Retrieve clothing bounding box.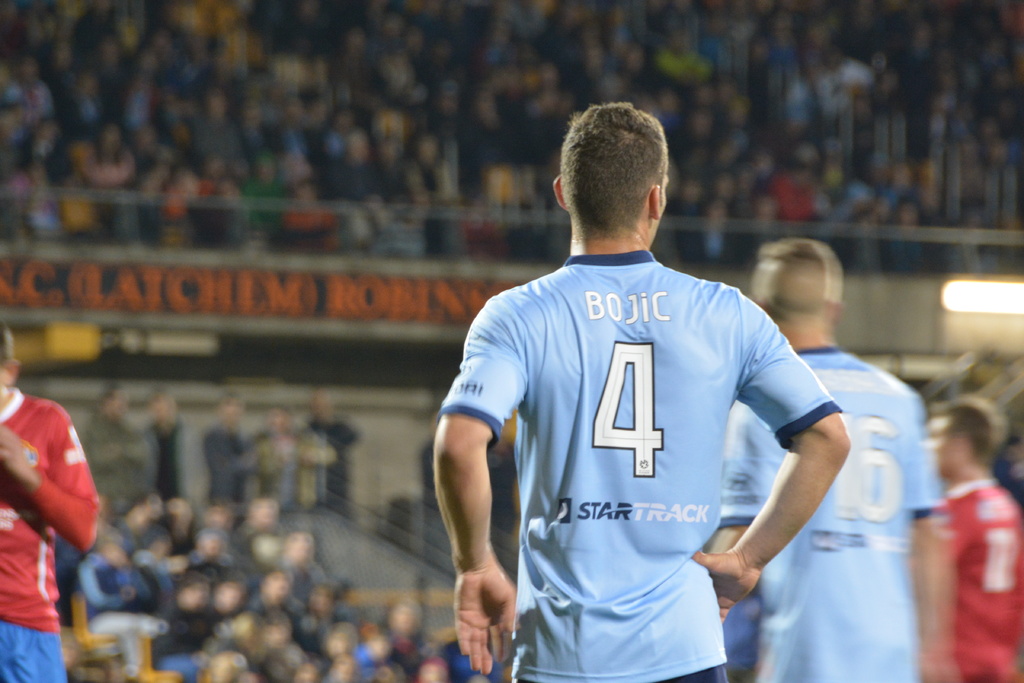
Bounding box: box=[307, 416, 358, 516].
